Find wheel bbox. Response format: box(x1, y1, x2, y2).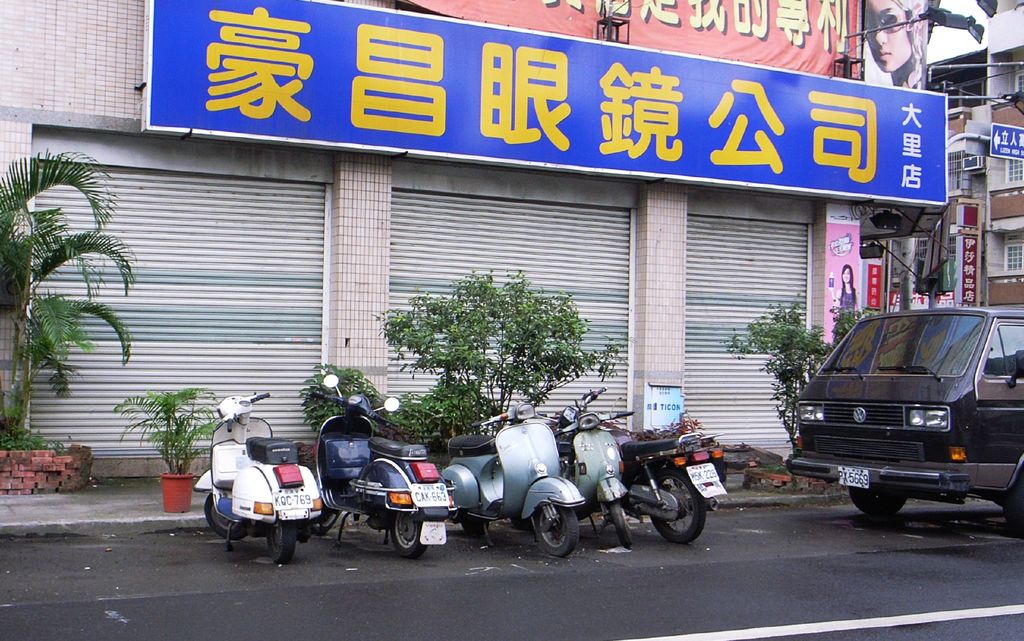
box(315, 511, 337, 535).
